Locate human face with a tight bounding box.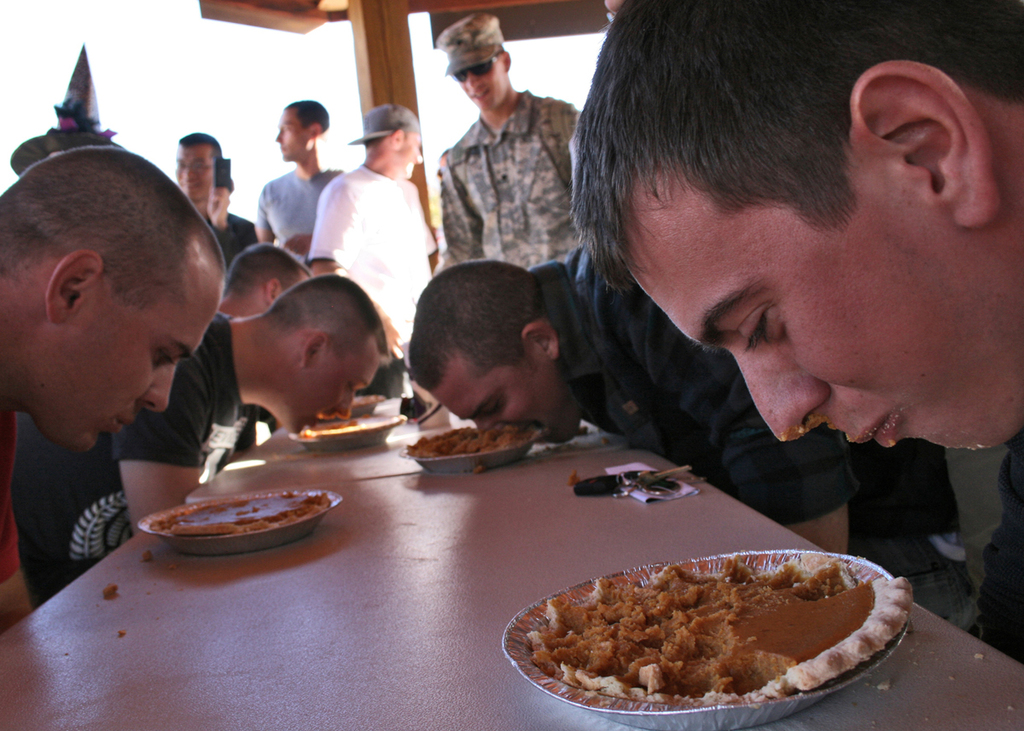
[433,358,578,444].
